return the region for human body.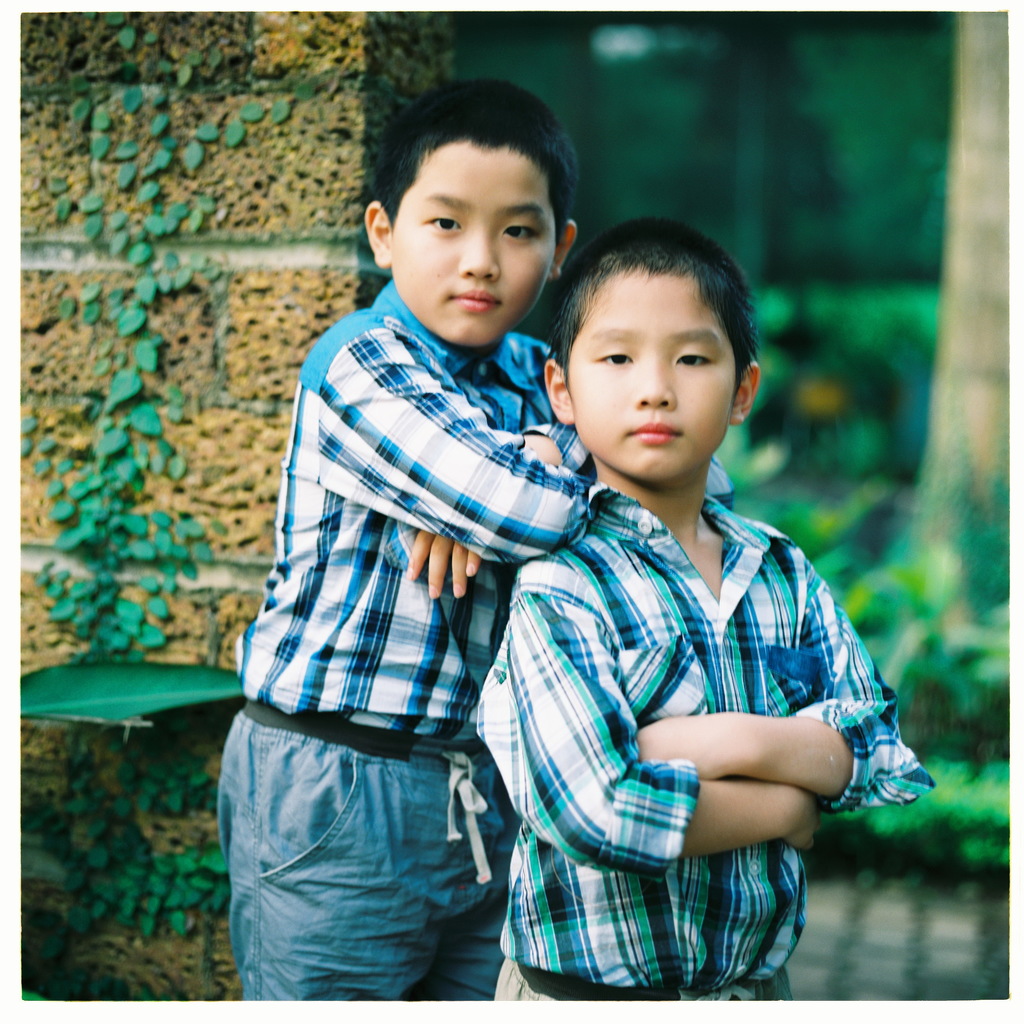
detection(472, 234, 894, 1013).
